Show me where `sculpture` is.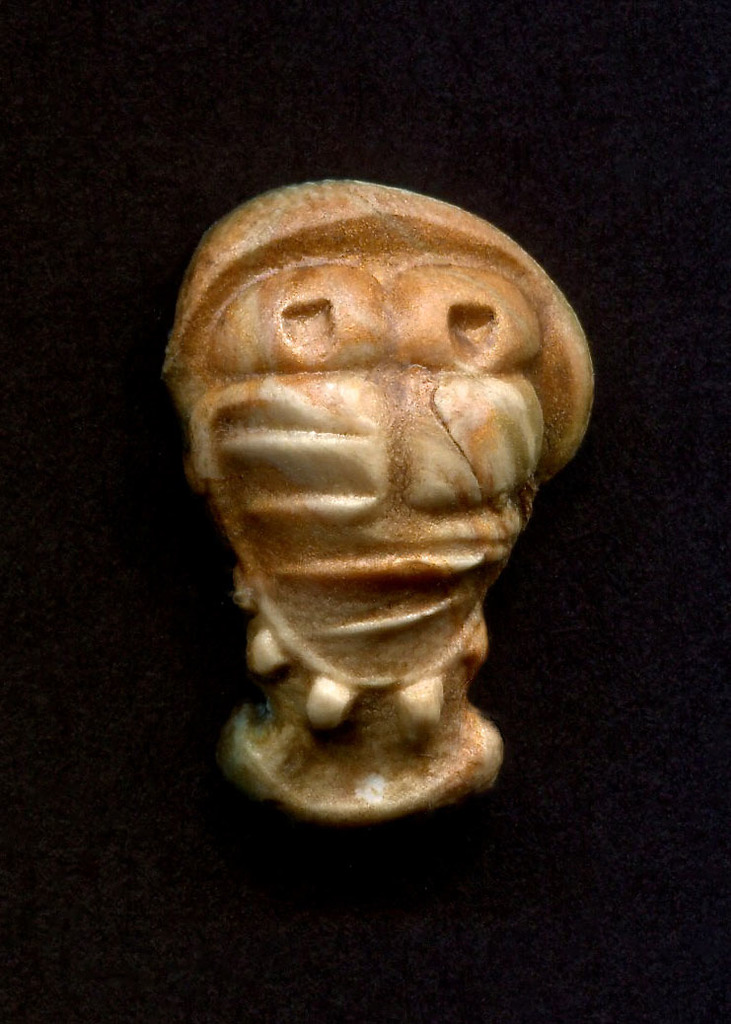
`sculpture` is at 164 172 602 828.
